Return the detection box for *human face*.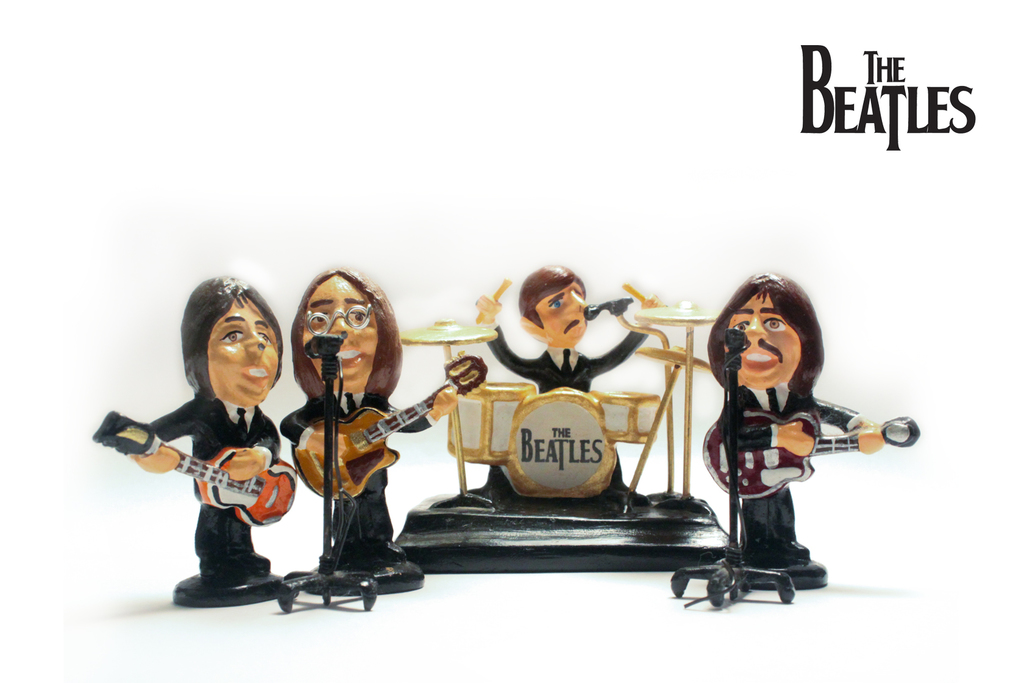
box=[532, 279, 584, 345].
